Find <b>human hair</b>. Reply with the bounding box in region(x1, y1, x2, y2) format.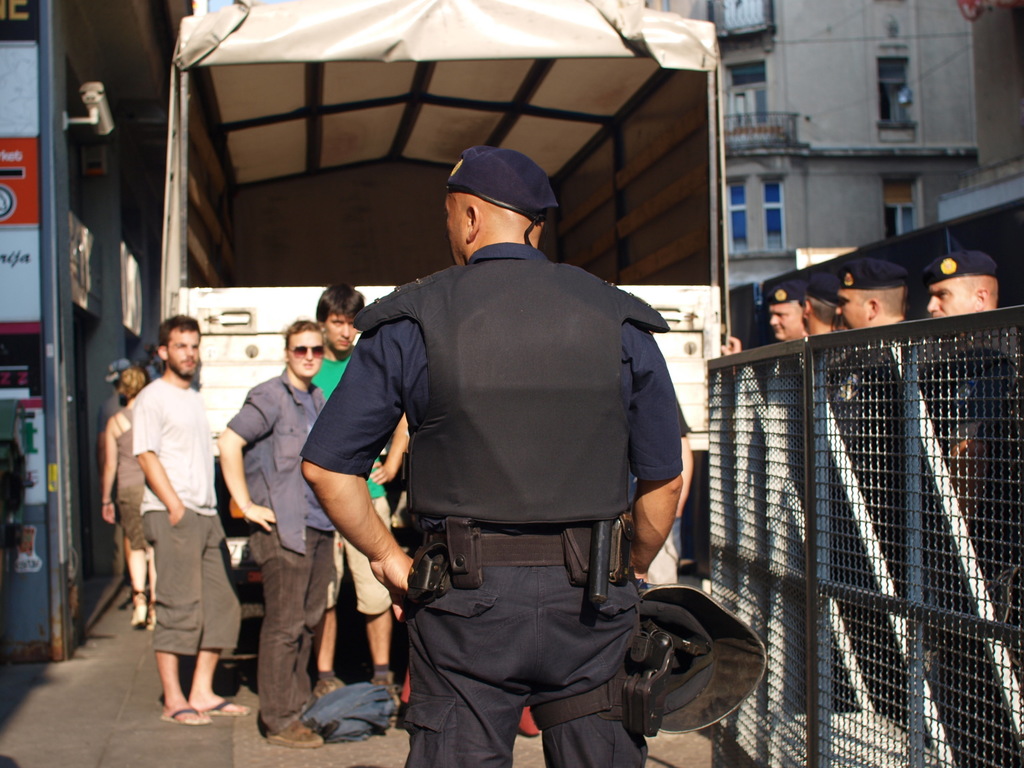
region(316, 281, 368, 318).
